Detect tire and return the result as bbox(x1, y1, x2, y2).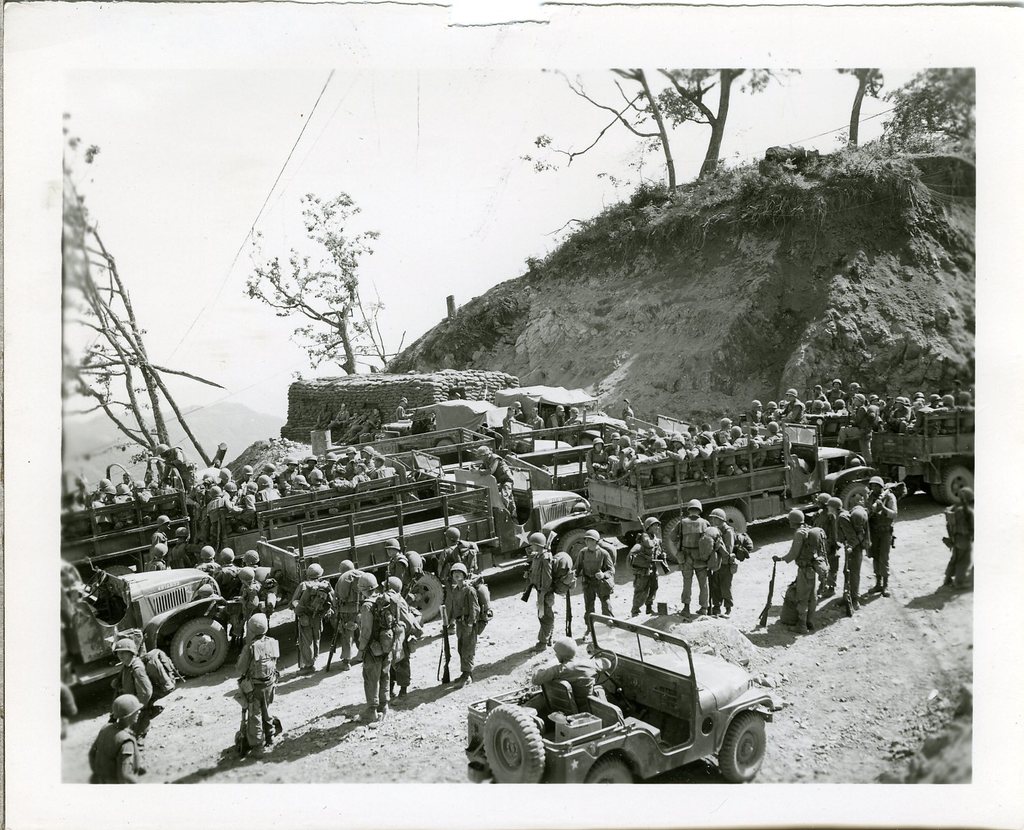
bbox(717, 502, 747, 533).
